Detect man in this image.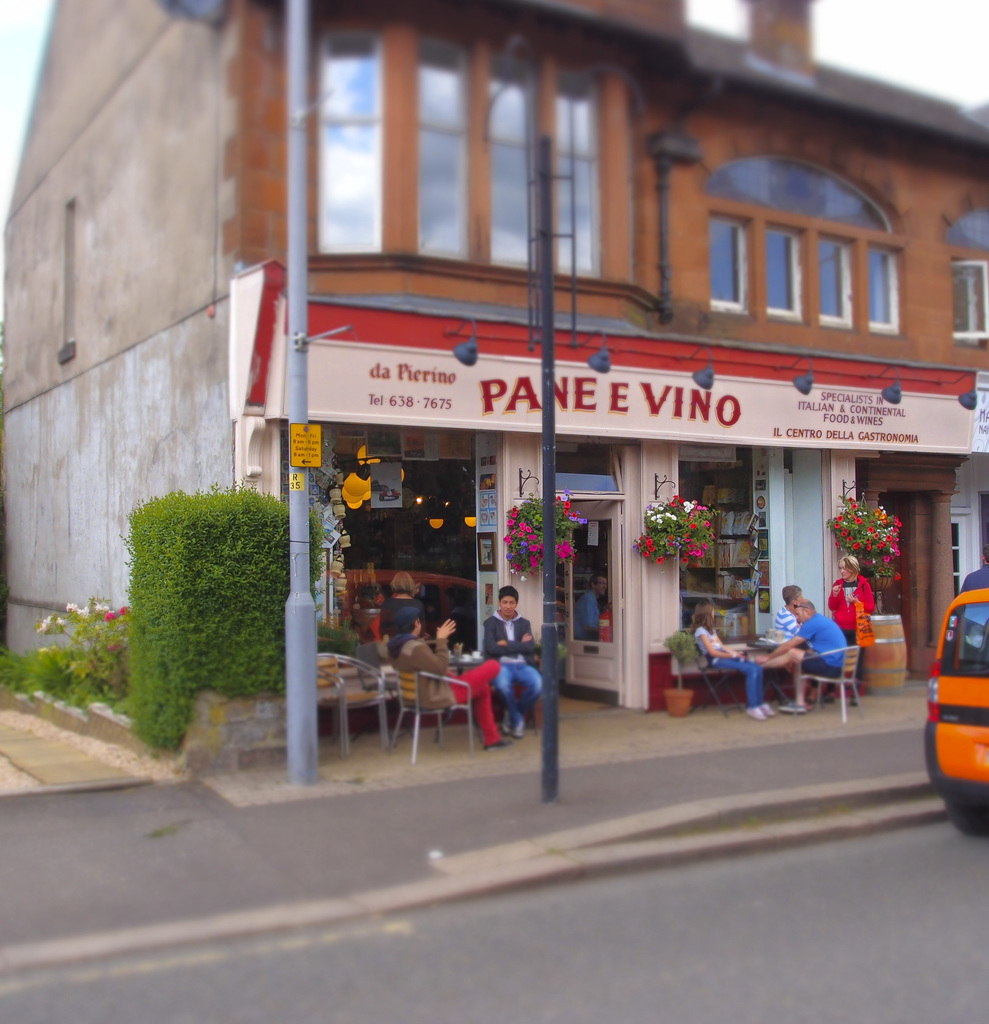
Detection: select_region(576, 574, 608, 640).
